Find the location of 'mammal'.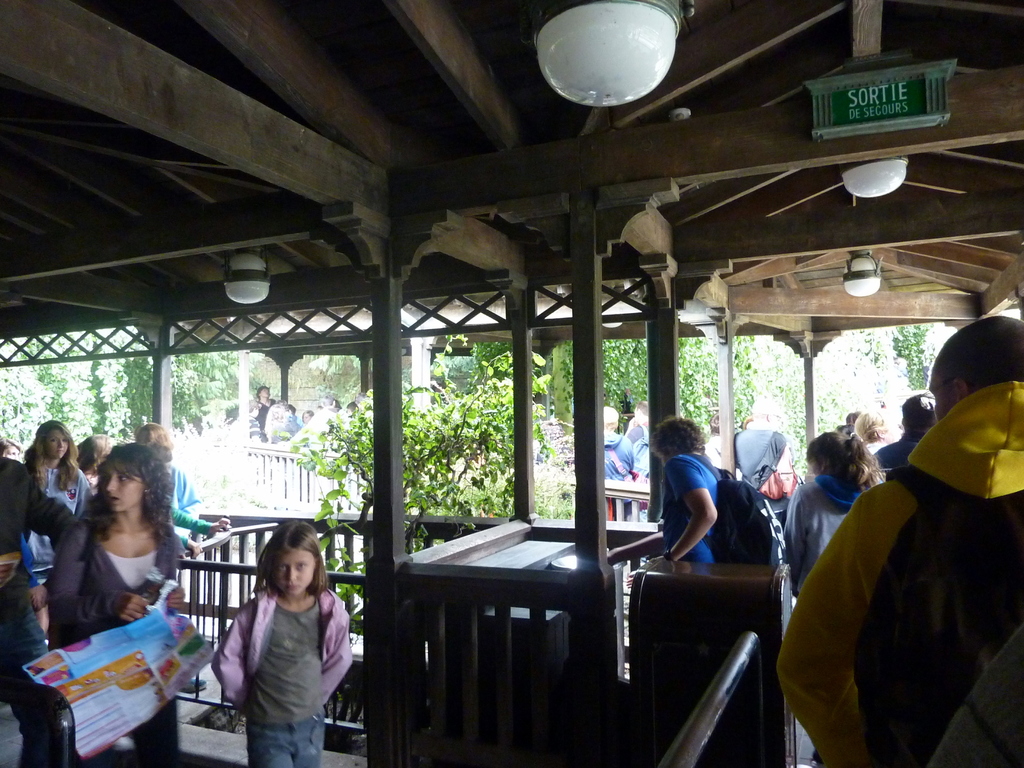
Location: bbox=(194, 506, 333, 761).
